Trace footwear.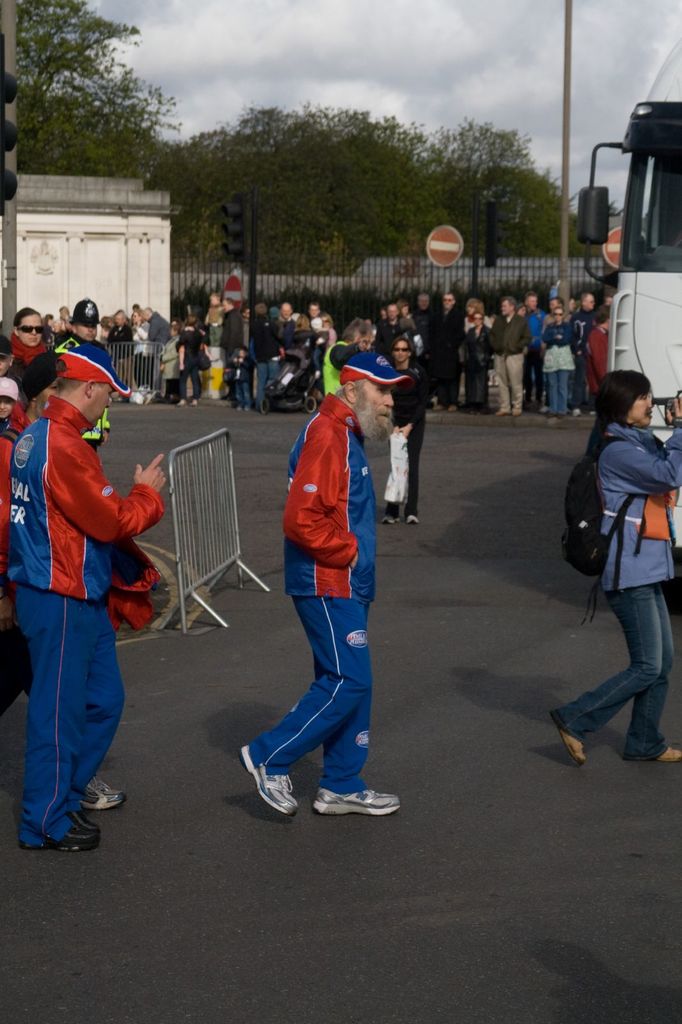
Traced to bbox=(511, 410, 519, 415).
